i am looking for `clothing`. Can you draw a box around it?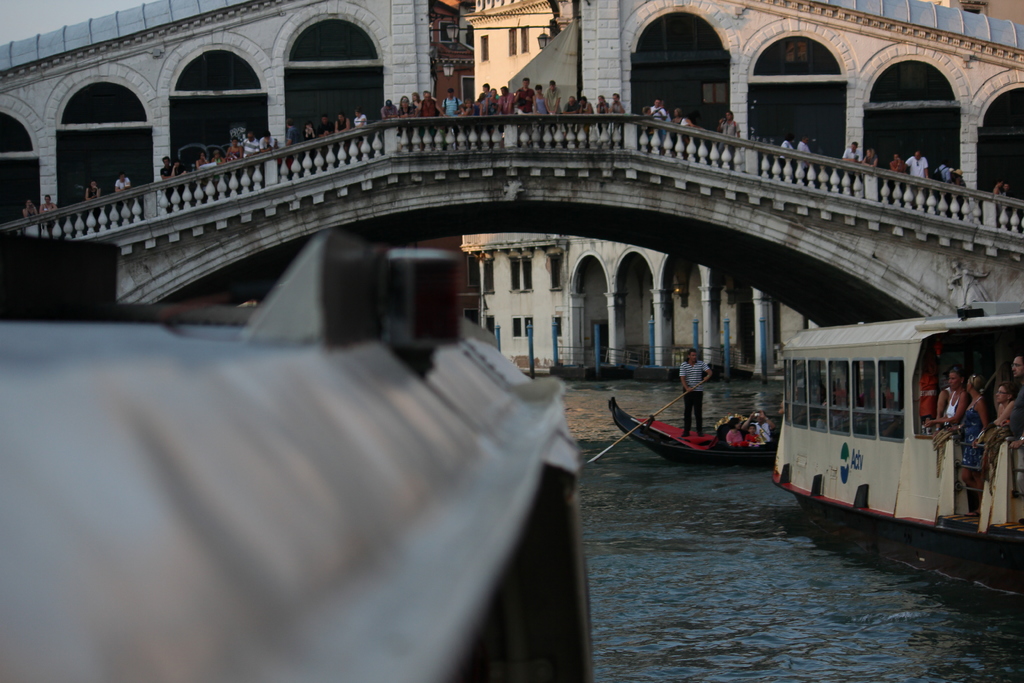
Sure, the bounding box is BBox(859, 151, 879, 174).
